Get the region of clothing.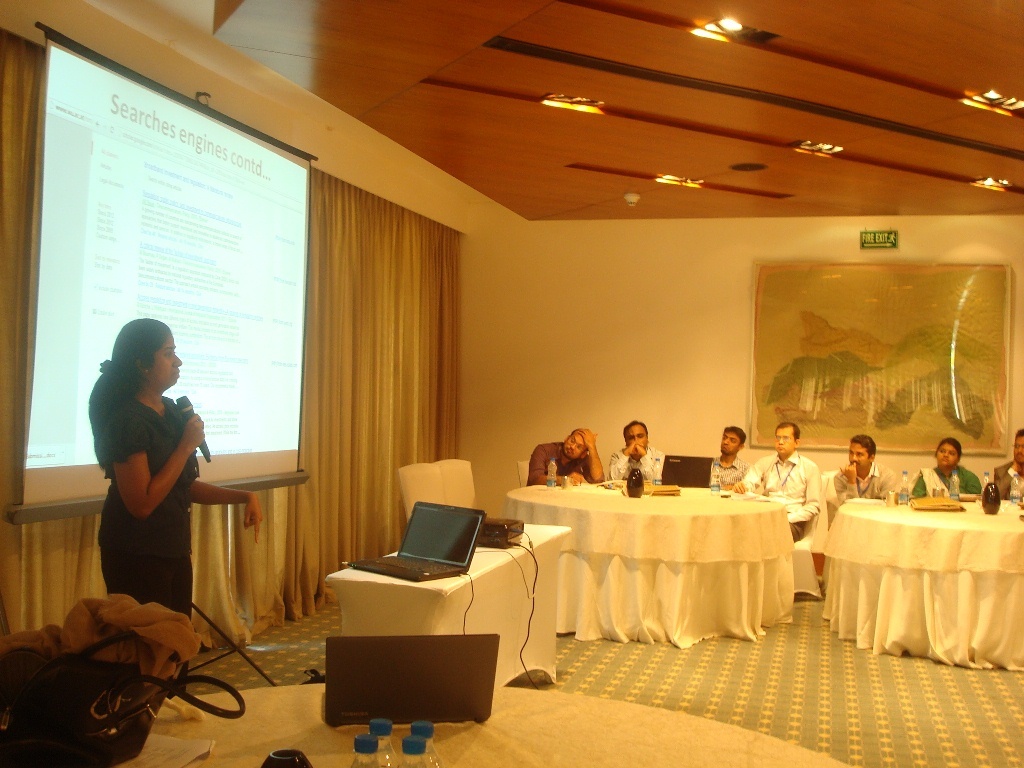
[85, 365, 207, 609].
